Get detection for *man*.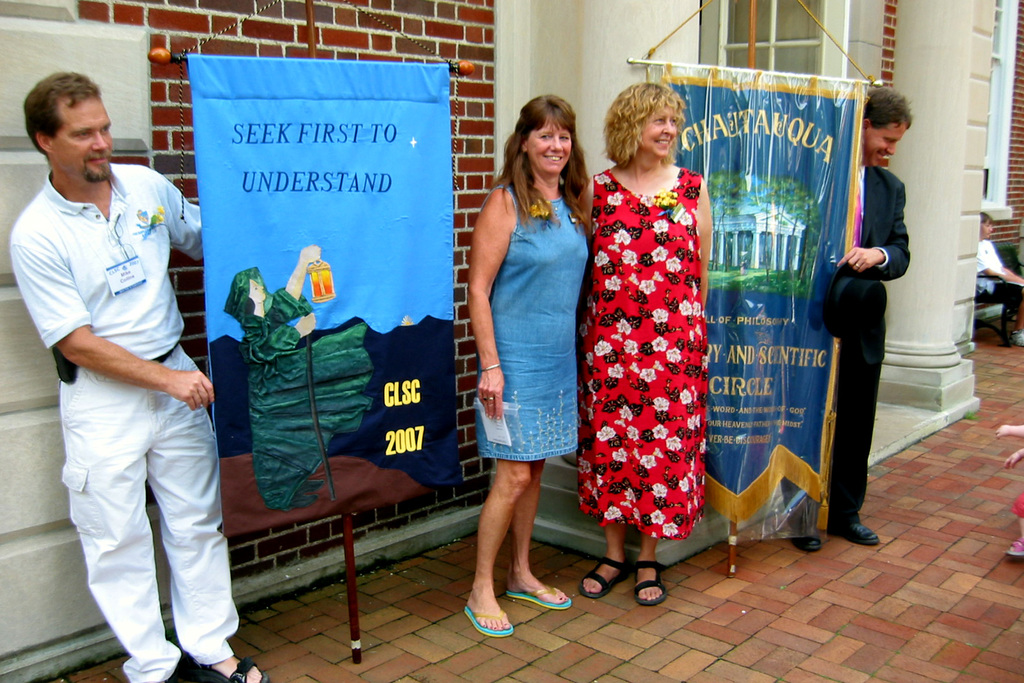
Detection: x1=780, y1=82, x2=911, y2=552.
